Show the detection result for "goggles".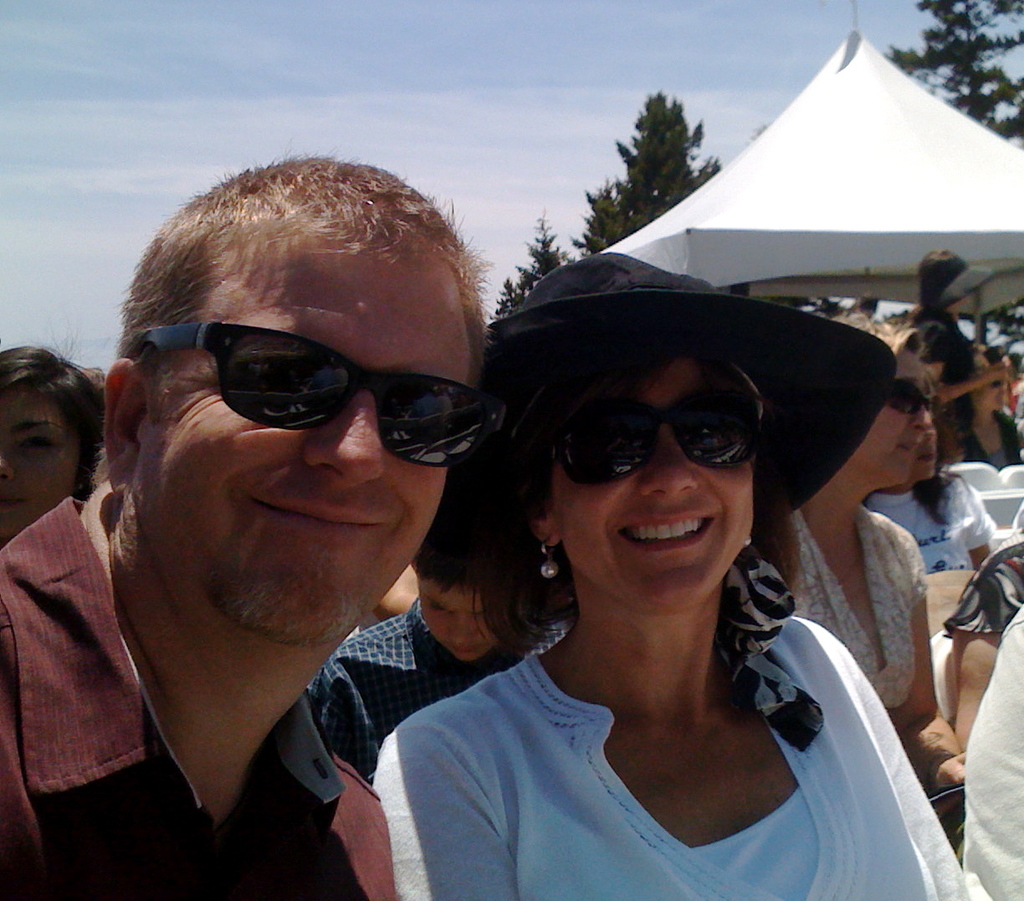
{"x1": 129, "y1": 299, "x2": 505, "y2": 489}.
